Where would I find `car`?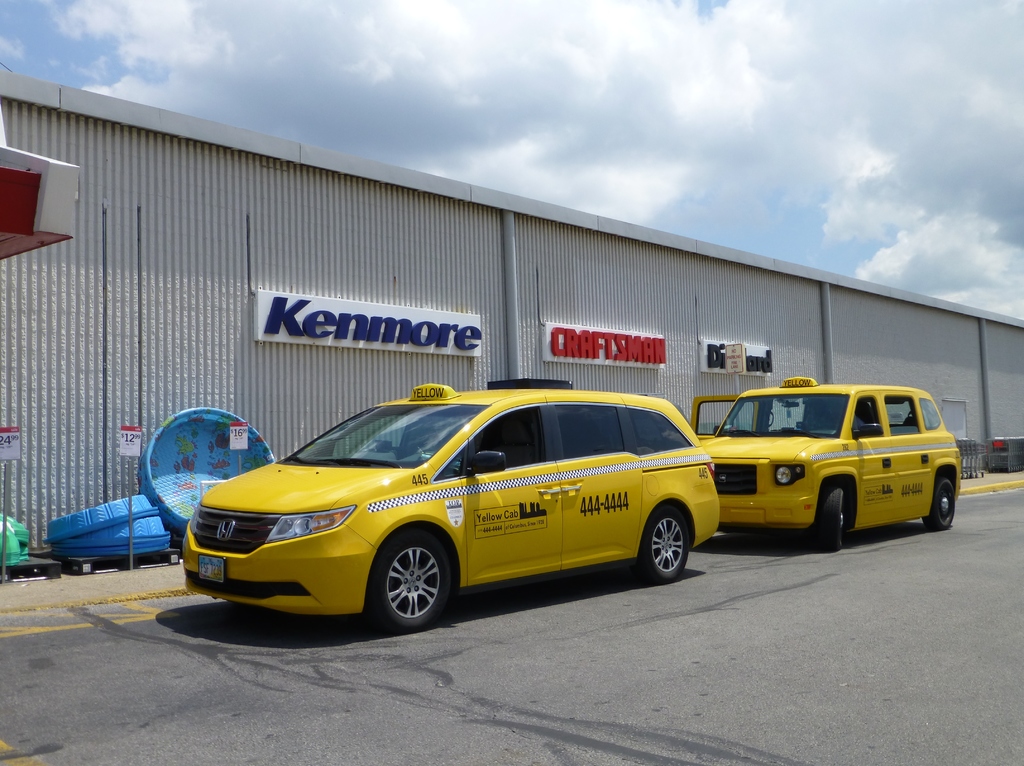
At crop(181, 381, 721, 635).
